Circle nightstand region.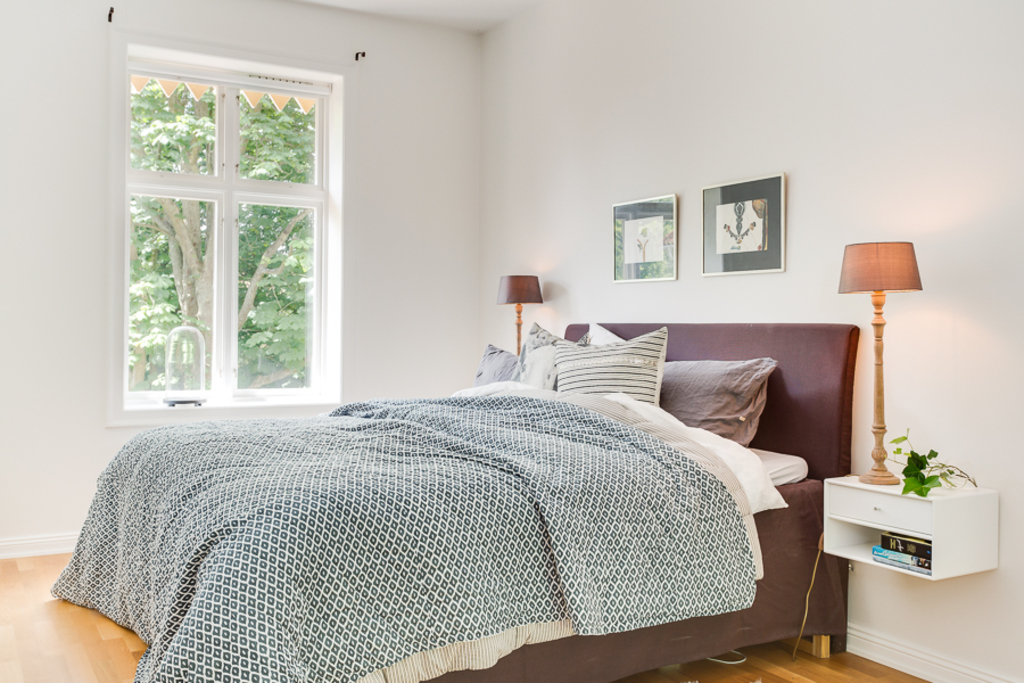
Region: 837,480,981,593.
